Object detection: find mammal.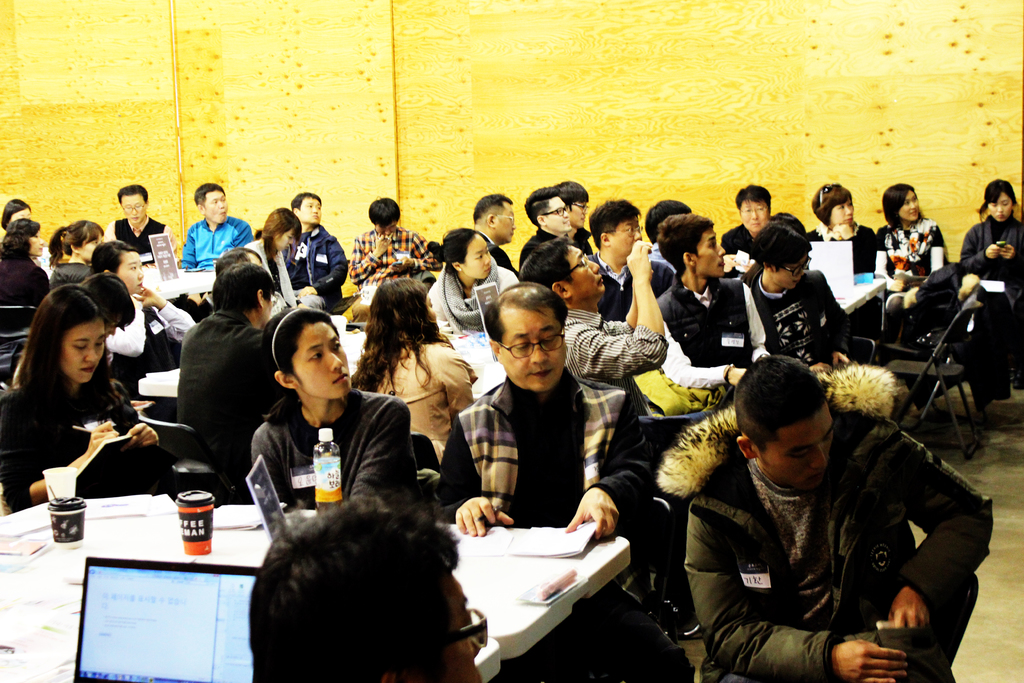
958,174,1023,393.
